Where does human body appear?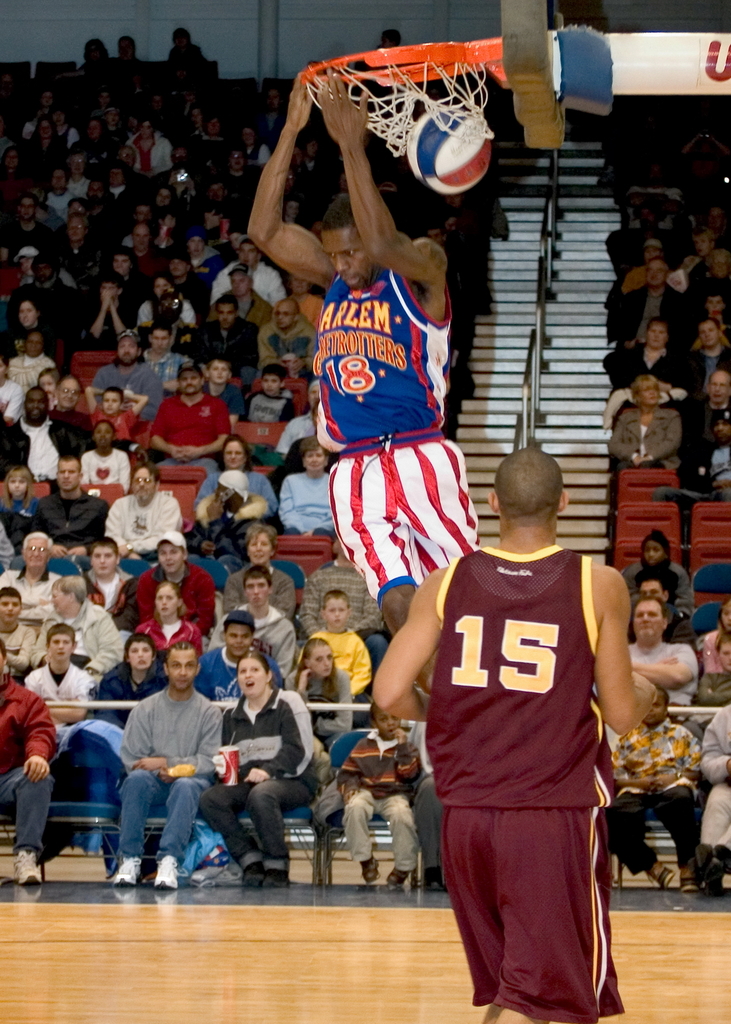
Appears at [149, 205, 180, 258].
